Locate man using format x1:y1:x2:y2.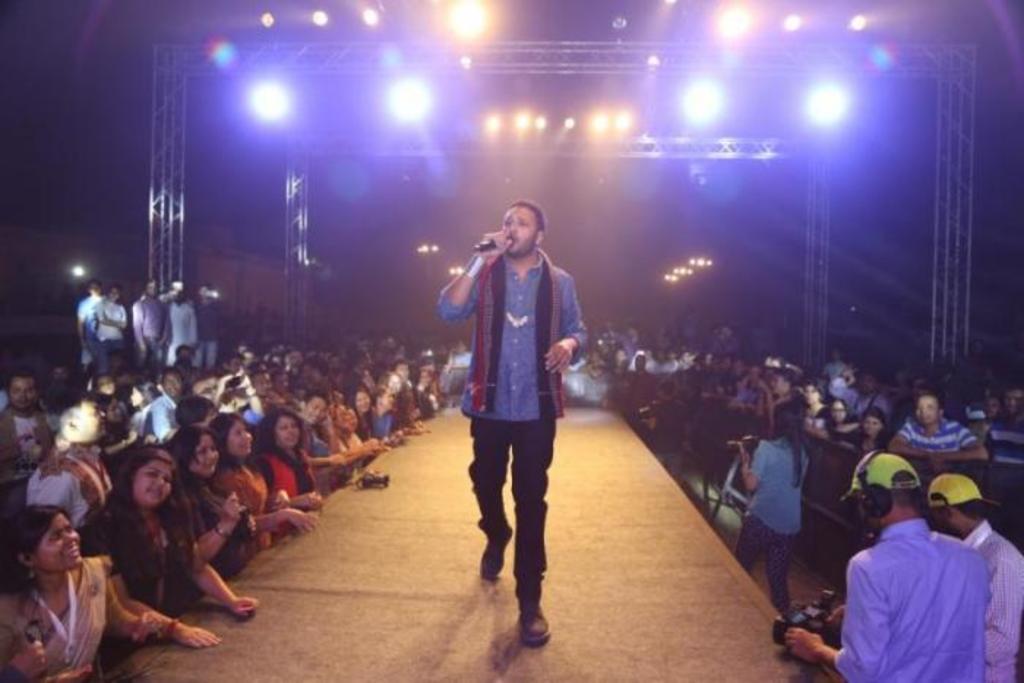
778:452:986:682.
